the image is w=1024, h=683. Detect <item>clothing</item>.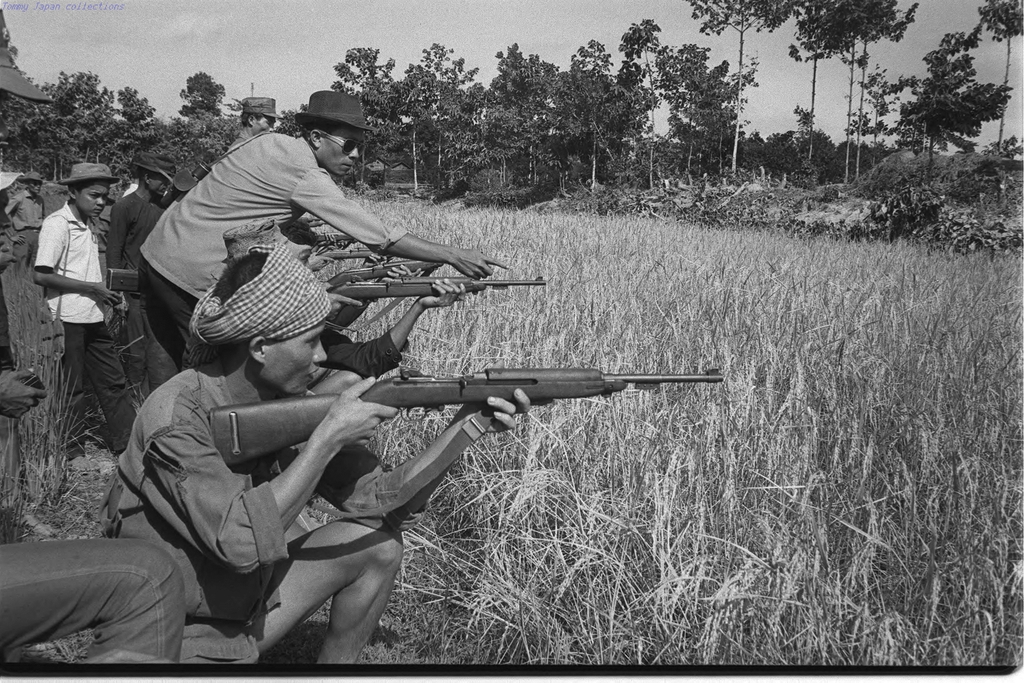
Detection: locate(122, 180, 136, 193).
